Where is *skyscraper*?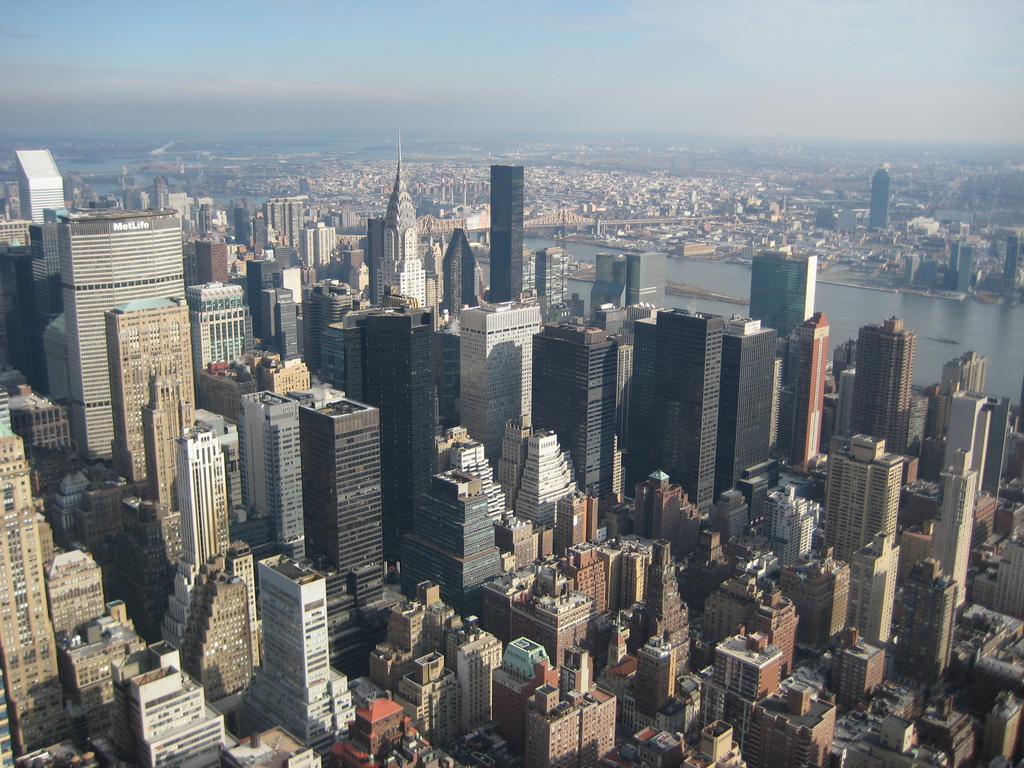
845:316:915:456.
